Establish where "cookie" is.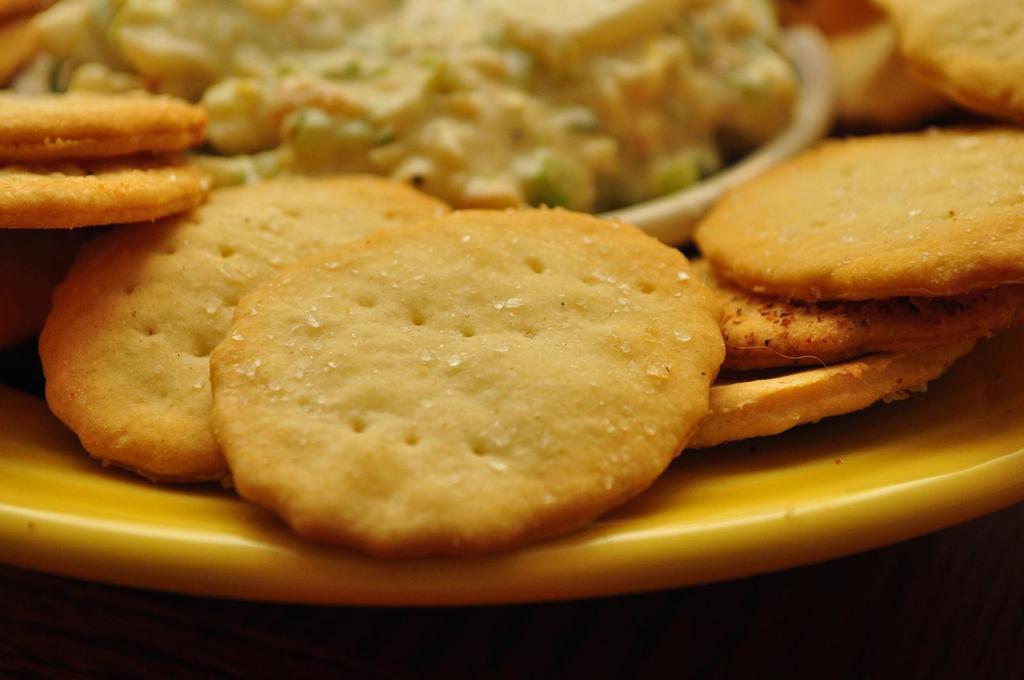
Established at (x1=683, y1=262, x2=1023, y2=370).
